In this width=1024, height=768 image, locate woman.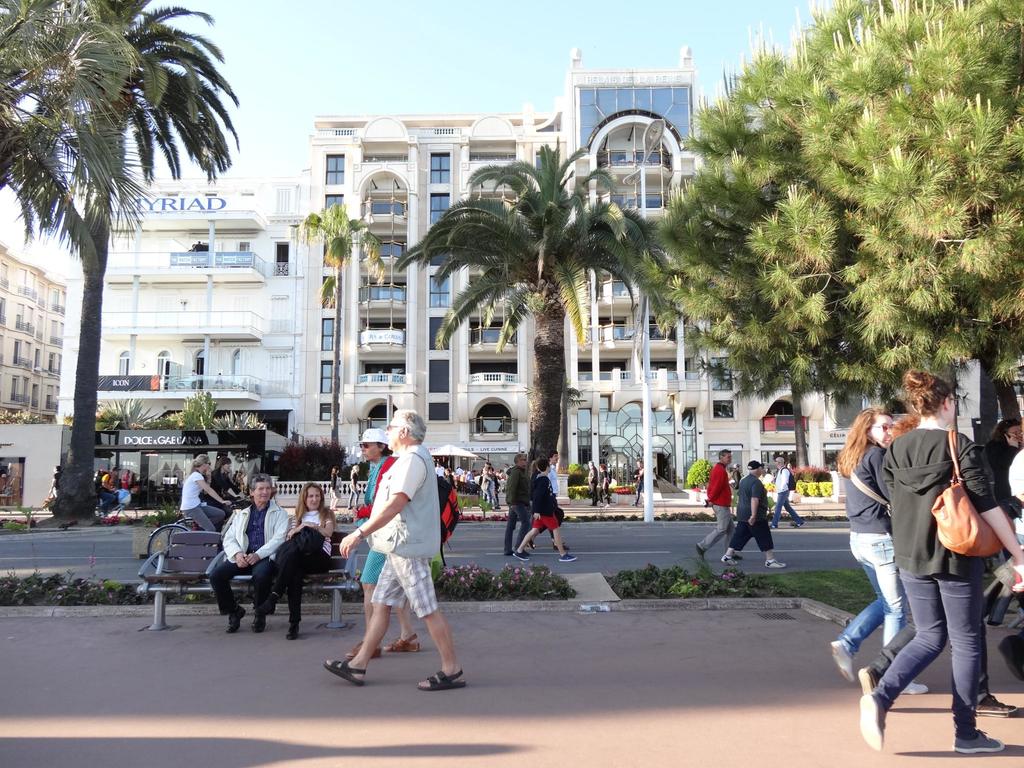
Bounding box: [180, 456, 229, 534].
